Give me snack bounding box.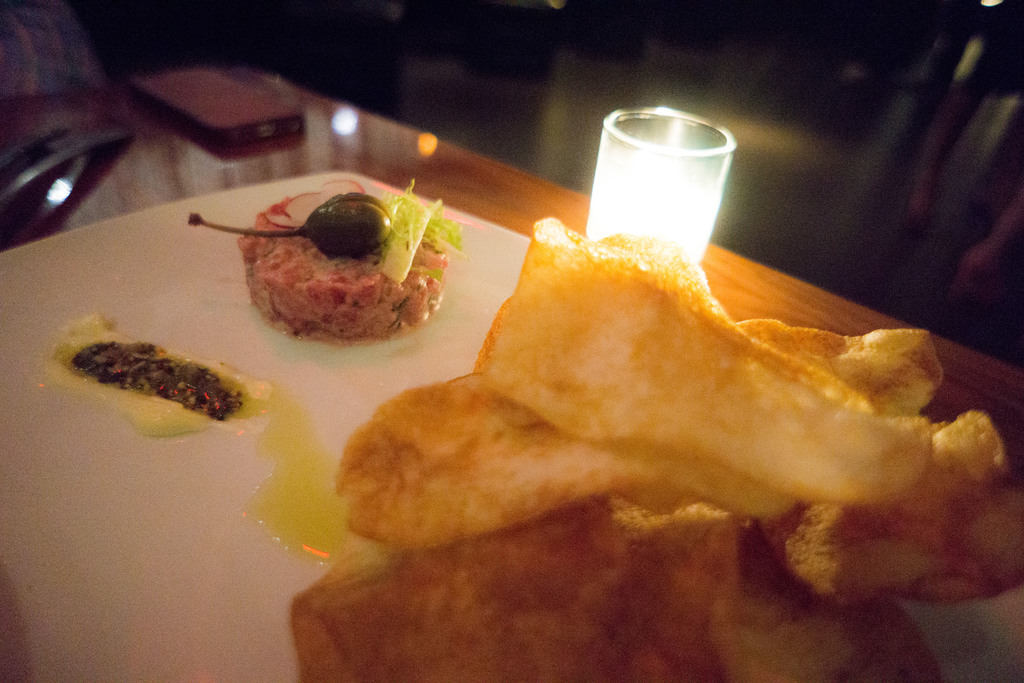
<box>241,182,460,349</box>.
